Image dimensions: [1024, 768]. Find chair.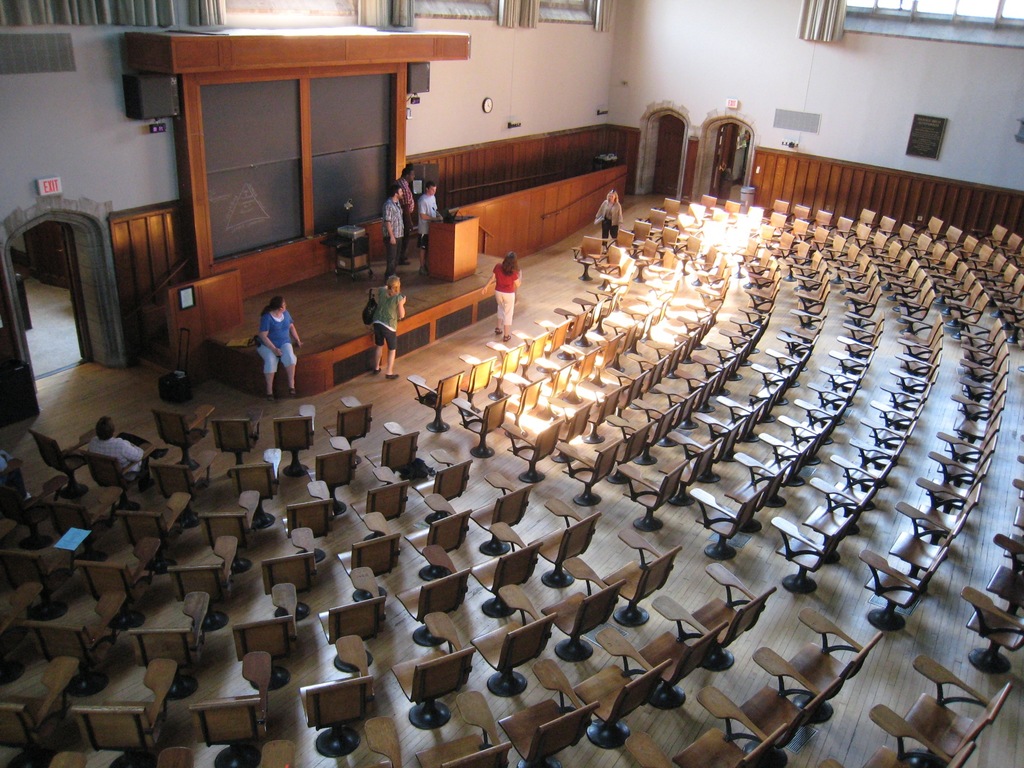
box=[314, 564, 387, 675].
